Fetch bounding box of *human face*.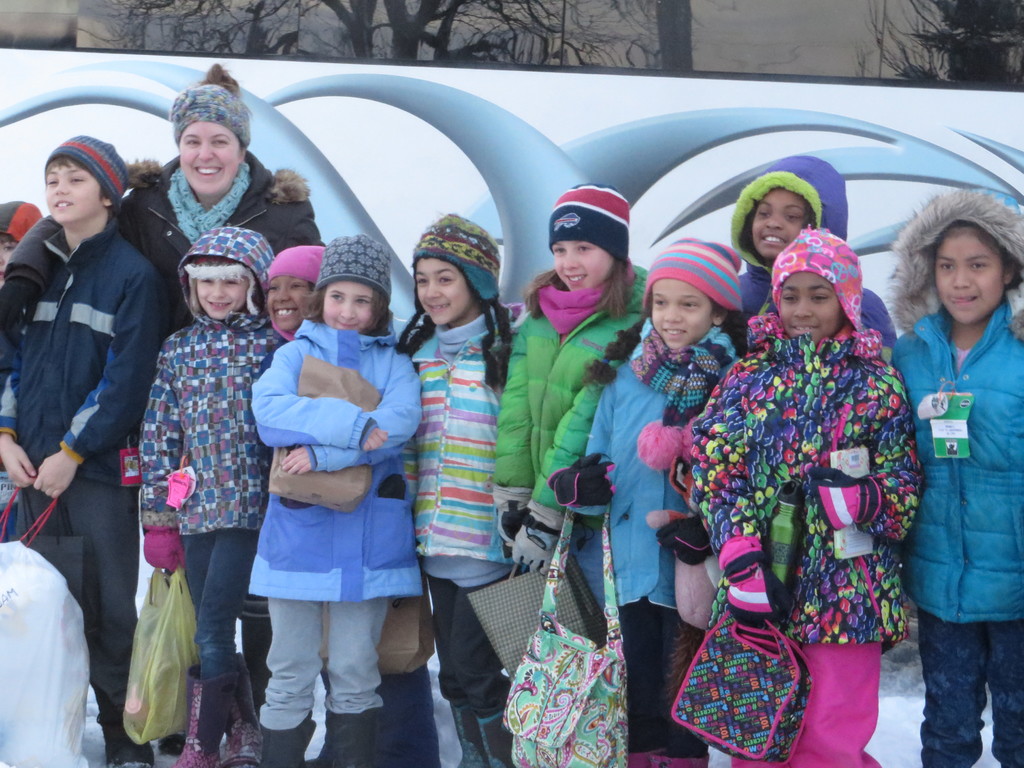
Bbox: select_region(182, 123, 248, 201).
